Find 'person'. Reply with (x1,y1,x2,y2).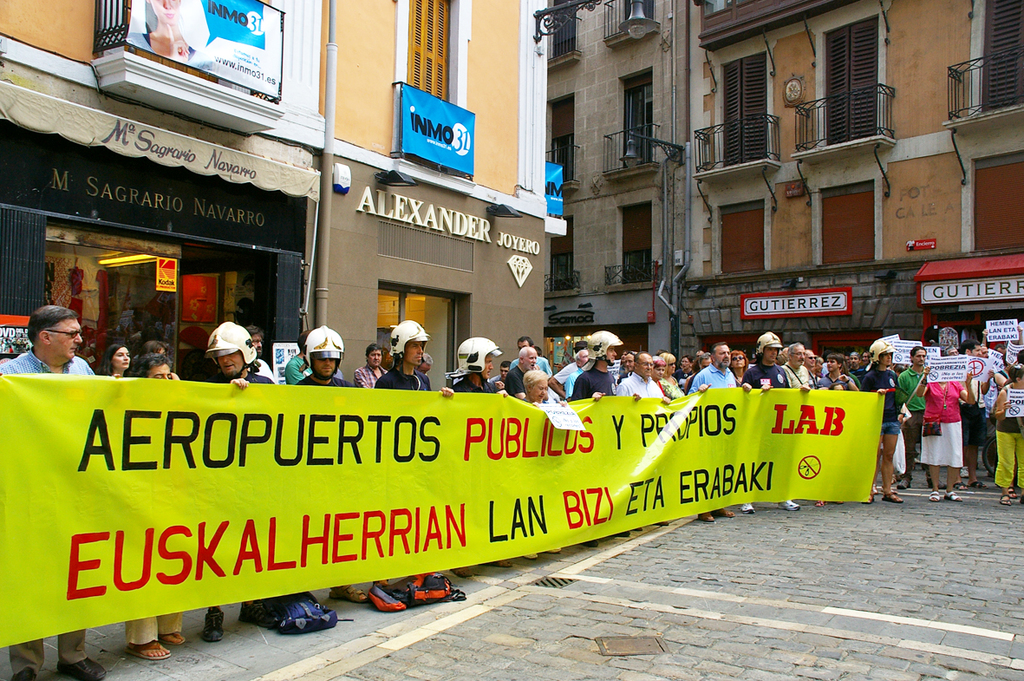
(803,345,825,398).
